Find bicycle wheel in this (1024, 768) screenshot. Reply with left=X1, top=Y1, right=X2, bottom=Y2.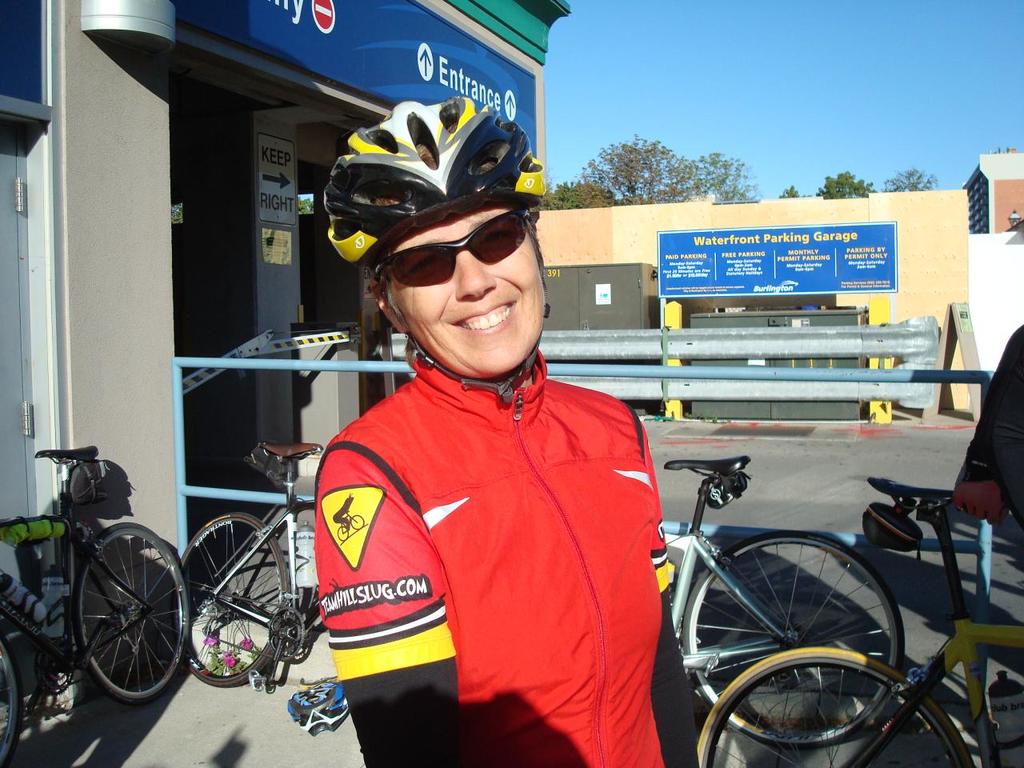
left=689, top=642, right=971, bottom=767.
